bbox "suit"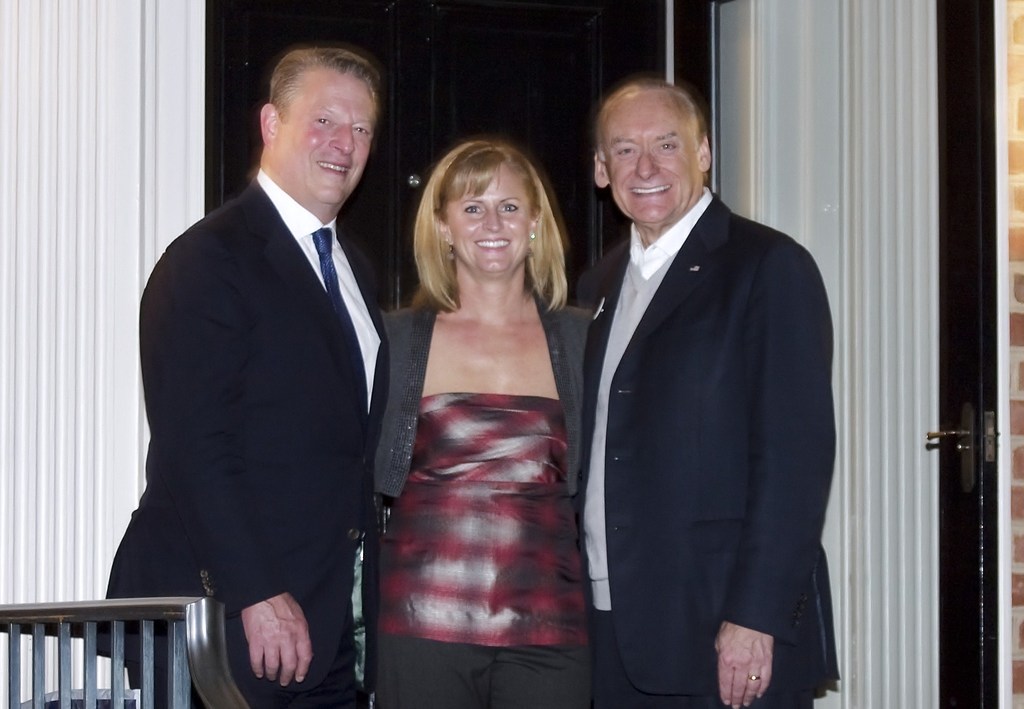
572, 200, 838, 708
